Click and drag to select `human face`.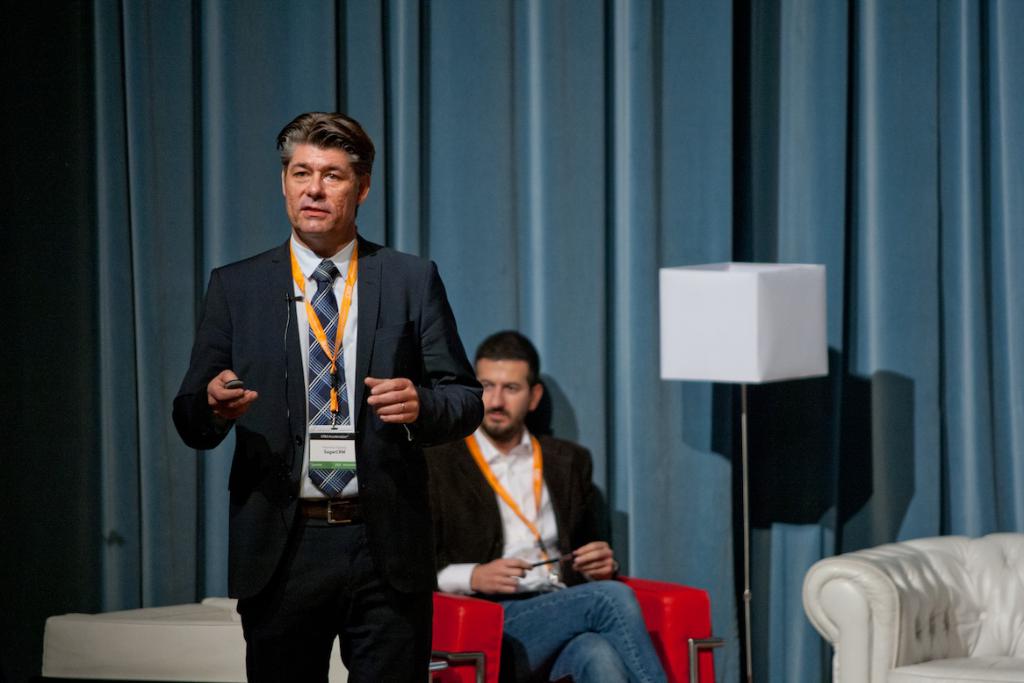
Selection: pyautogui.locateOnScreen(478, 357, 532, 438).
